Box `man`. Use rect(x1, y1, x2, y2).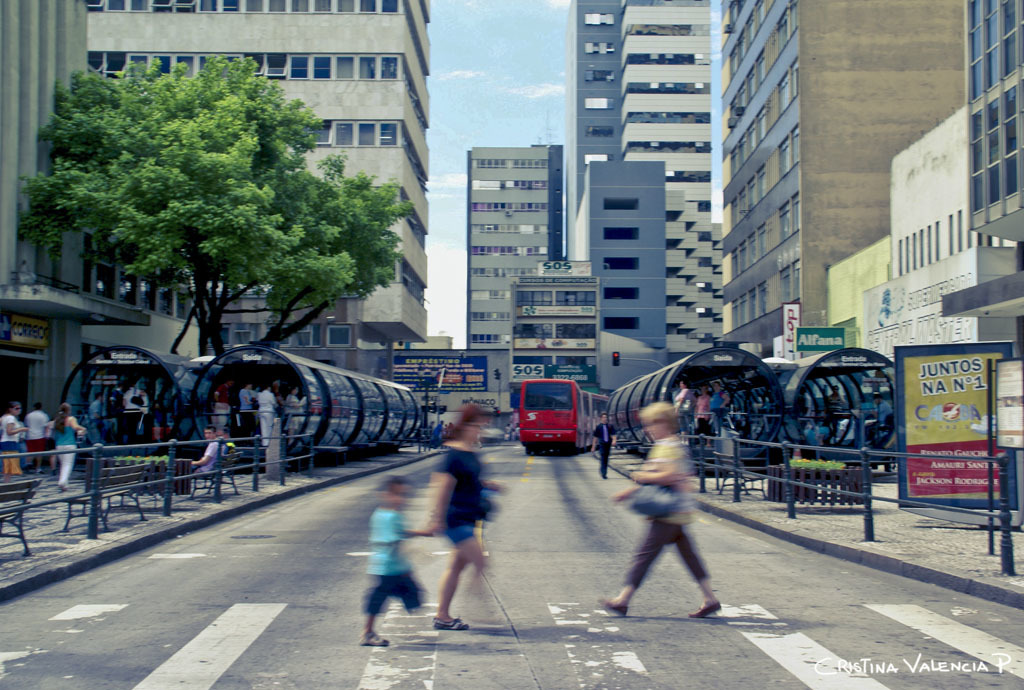
rect(262, 384, 274, 441).
